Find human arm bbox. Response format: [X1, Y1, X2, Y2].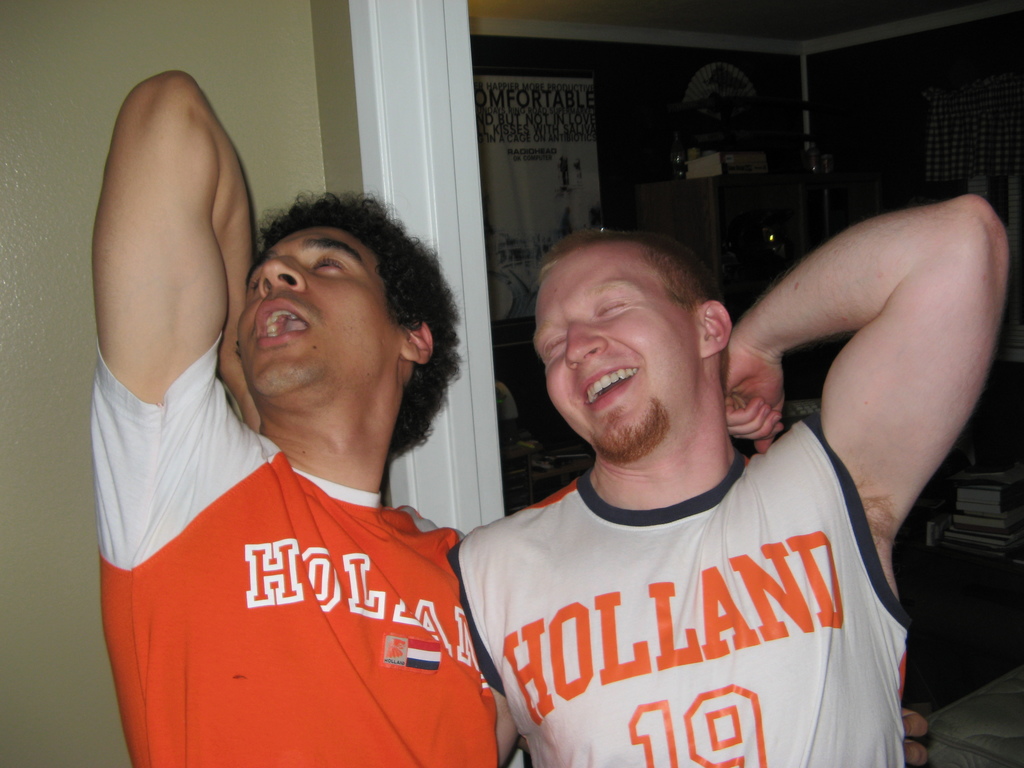
[474, 523, 538, 767].
